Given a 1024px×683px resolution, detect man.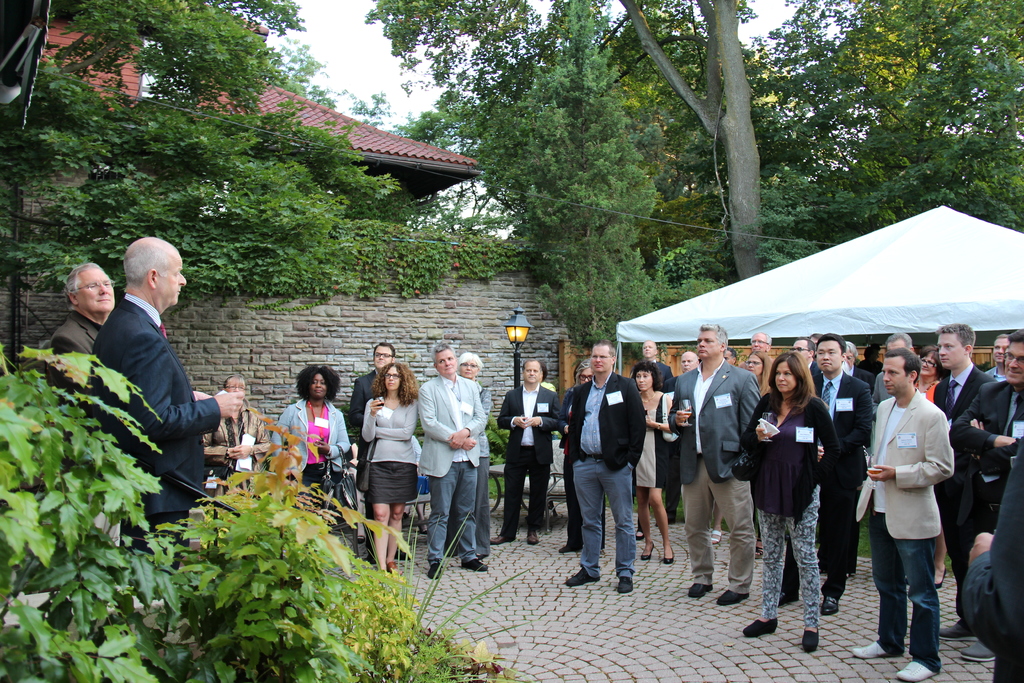
x1=562, y1=339, x2=648, y2=591.
